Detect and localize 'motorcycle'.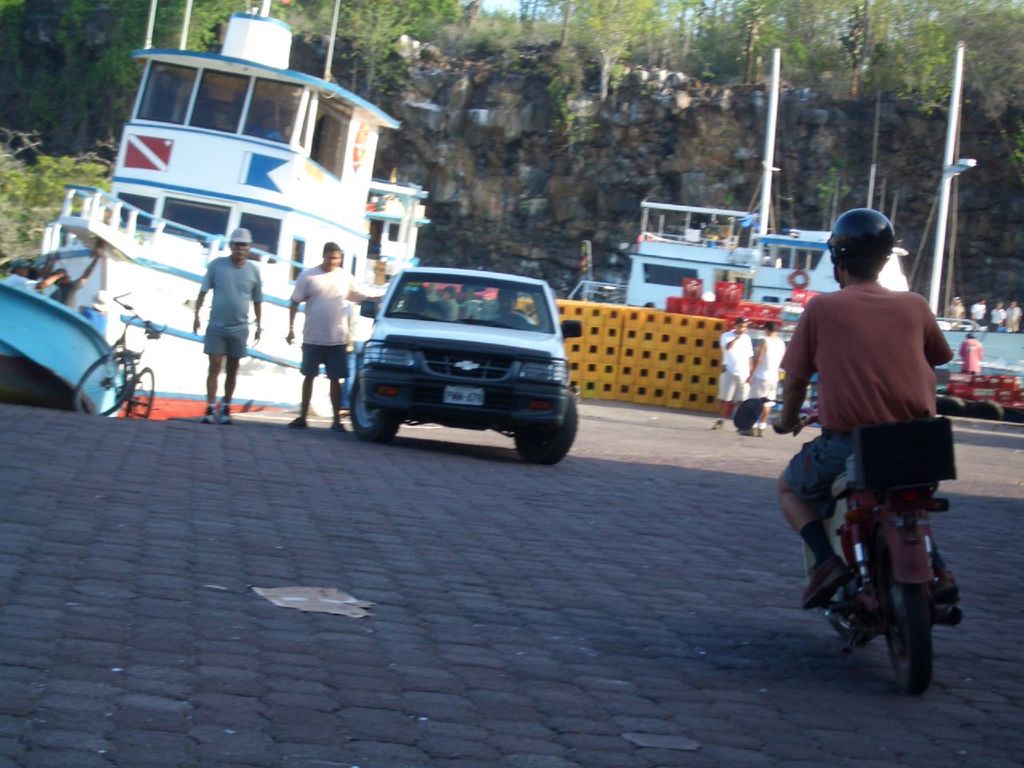
Localized at (776, 416, 982, 690).
